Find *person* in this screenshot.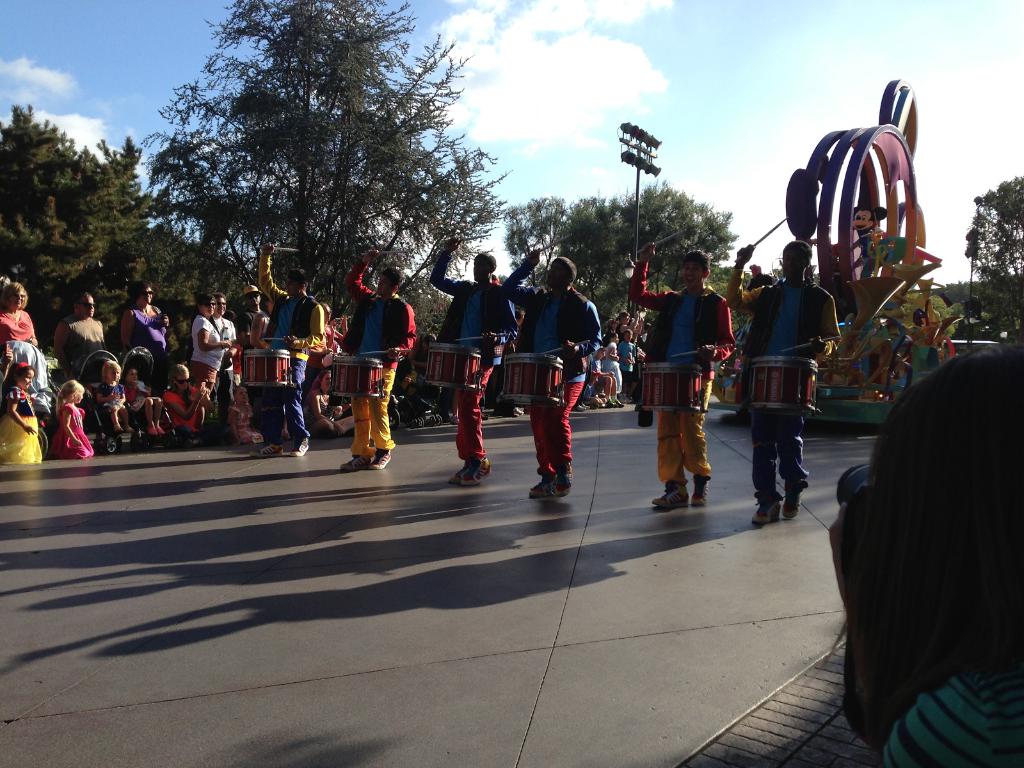
The bounding box for *person* is left=97, top=352, right=132, bottom=440.
